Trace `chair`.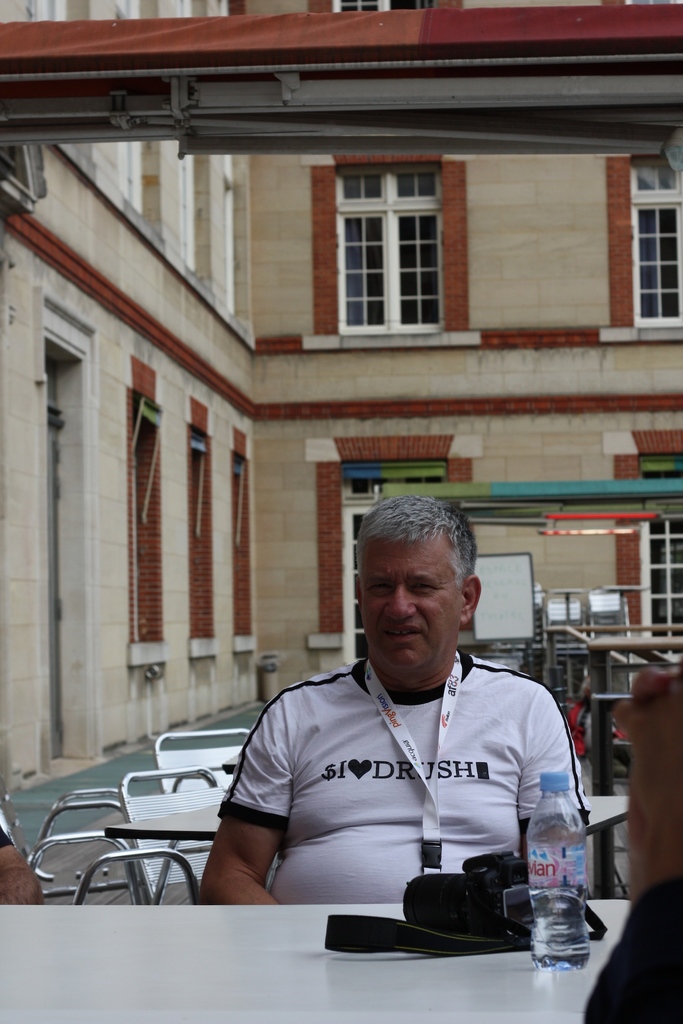
Traced to 122,762,227,911.
